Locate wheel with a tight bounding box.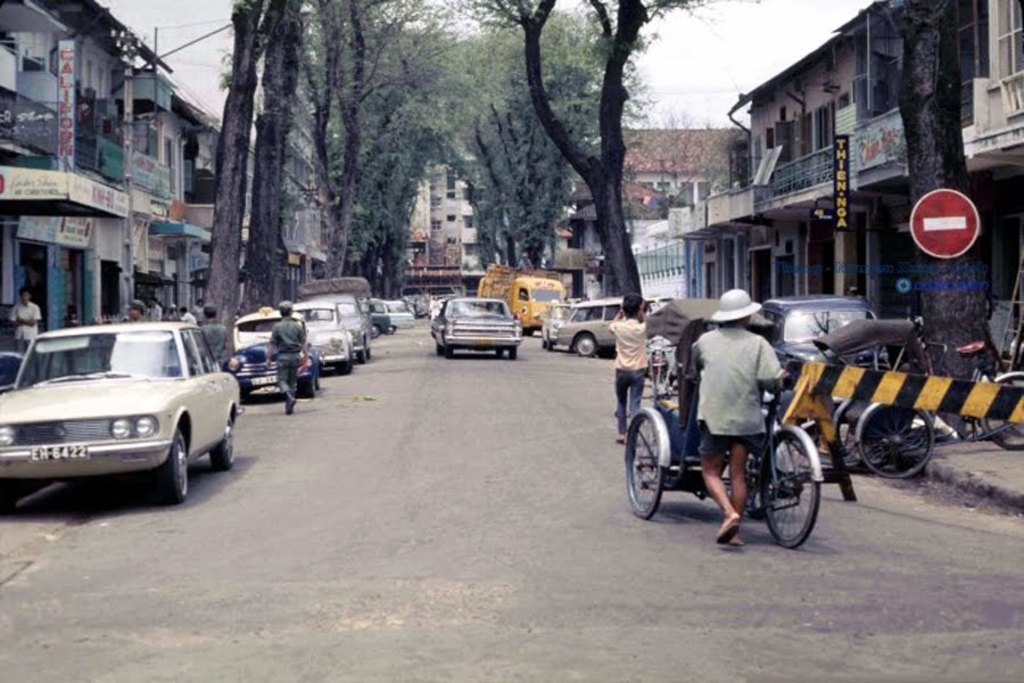
bbox=(510, 348, 517, 360).
